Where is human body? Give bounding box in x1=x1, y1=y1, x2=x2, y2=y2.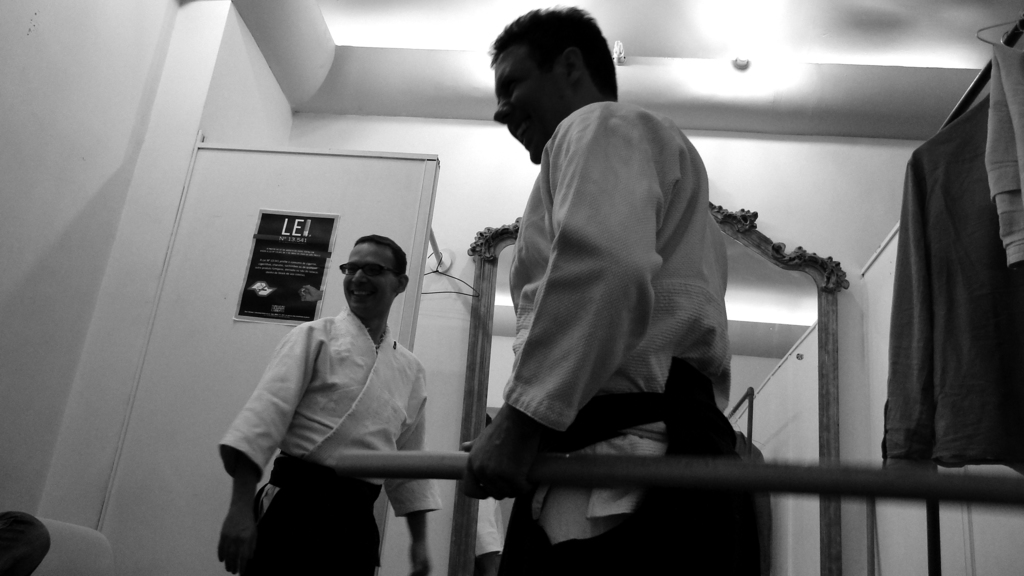
x1=459, y1=6, x2=762, y2=575.
